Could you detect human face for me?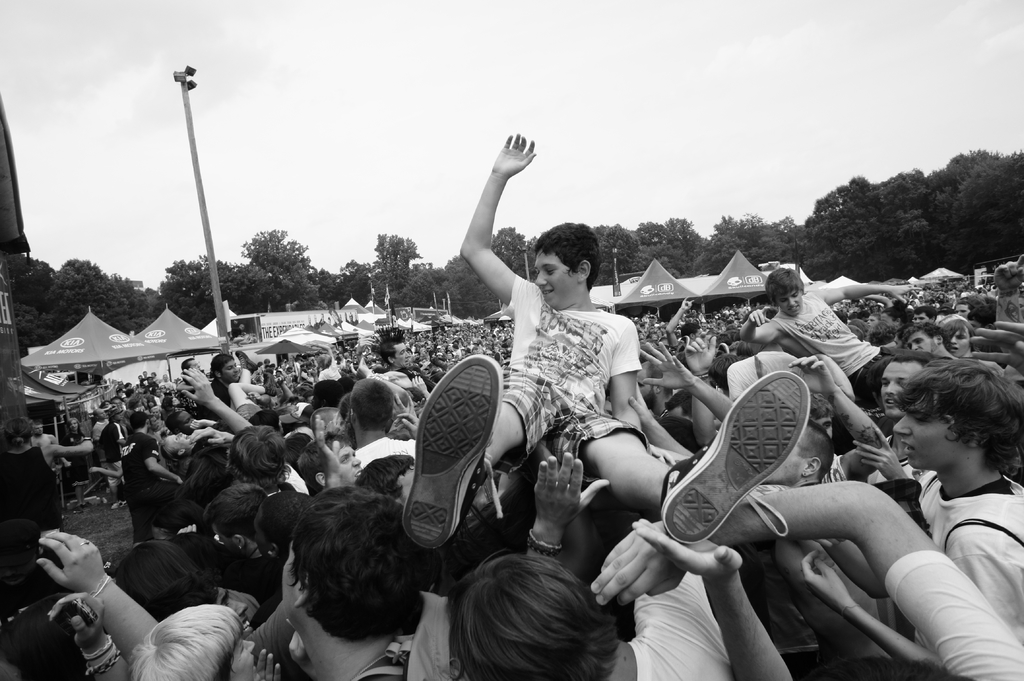
Detection result: l=168, t=429, r=193, b=449.
